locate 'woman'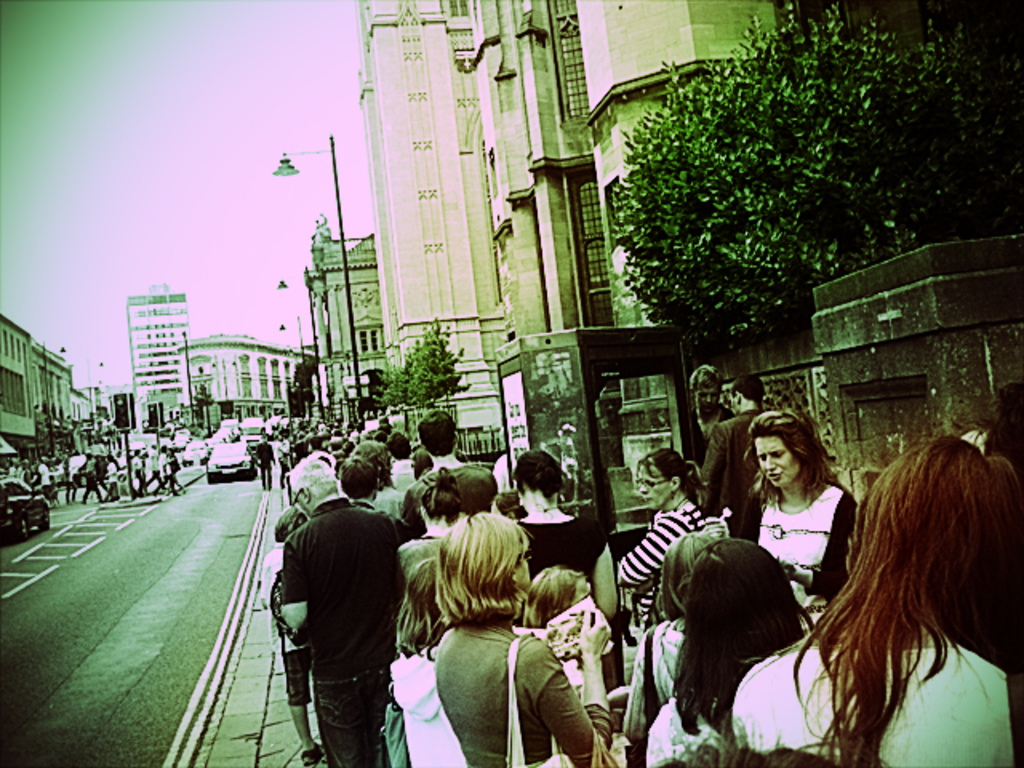
bbox(752, 397, 867, 624)
